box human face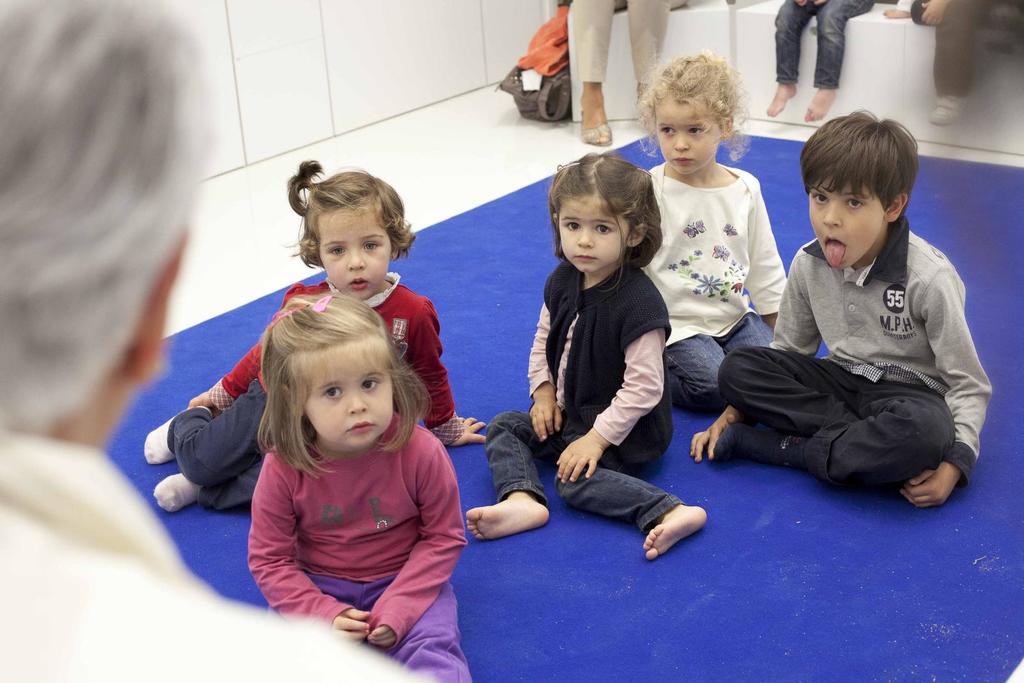
x1=657 y1=96 x2=721 y2=176
